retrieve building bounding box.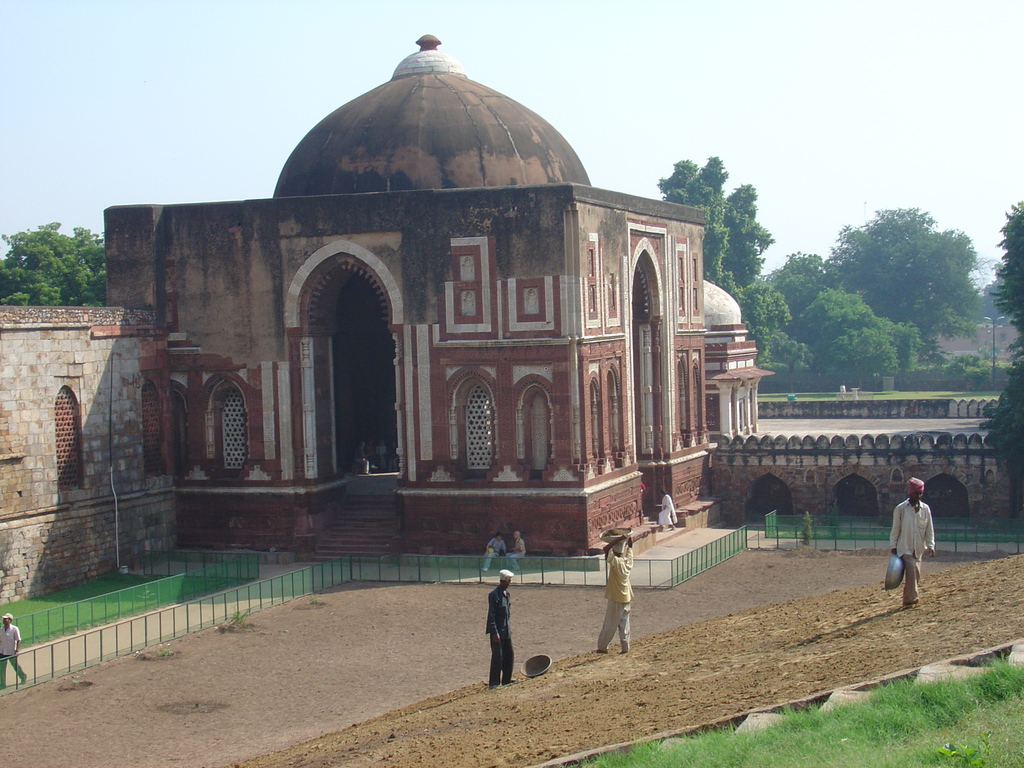
Bounding box: detection(104, 29, 773, 567).
